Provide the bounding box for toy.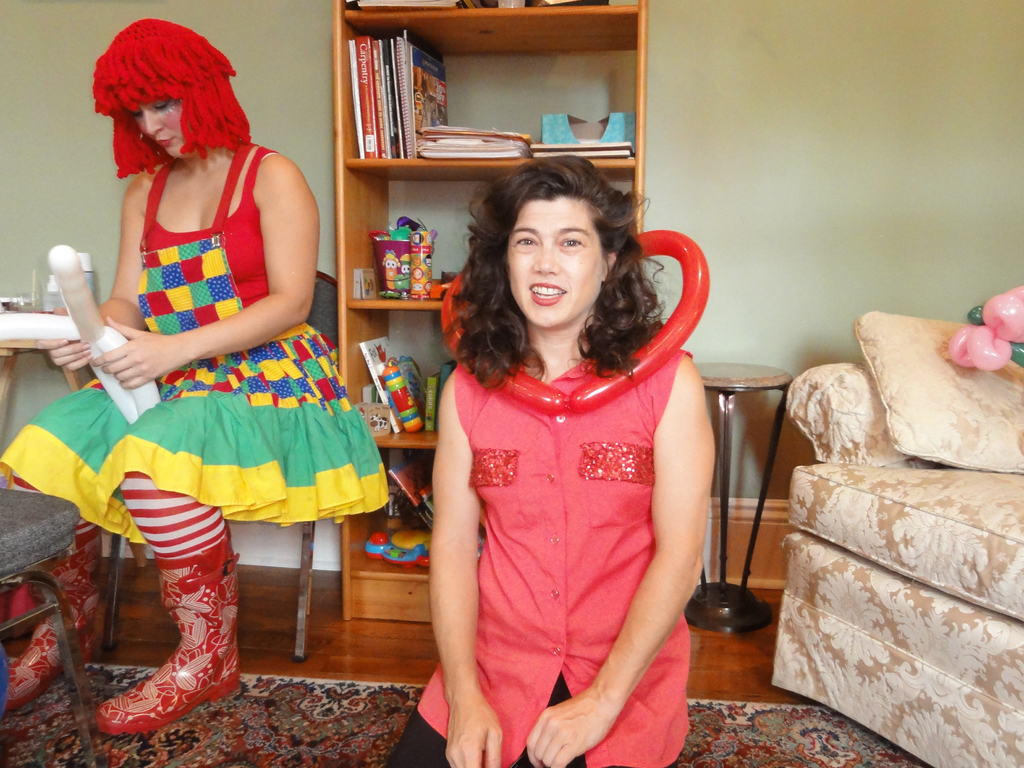
bbox=(942, 286, 1023, 373).
